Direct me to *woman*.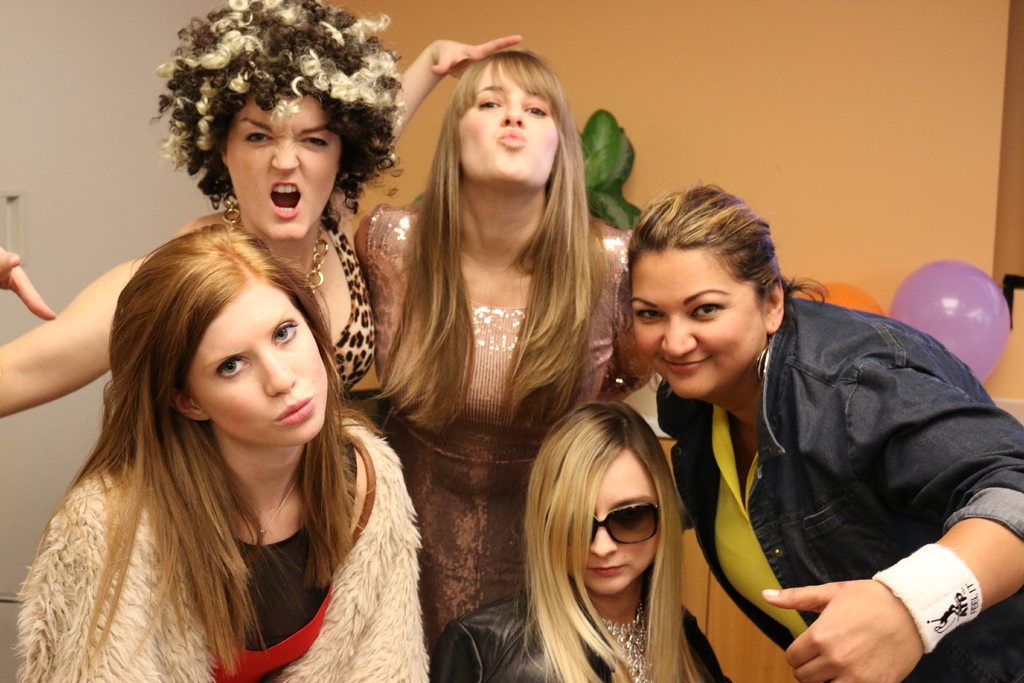
Direction: x1=0 y1=0 x2=528 y2=404.
